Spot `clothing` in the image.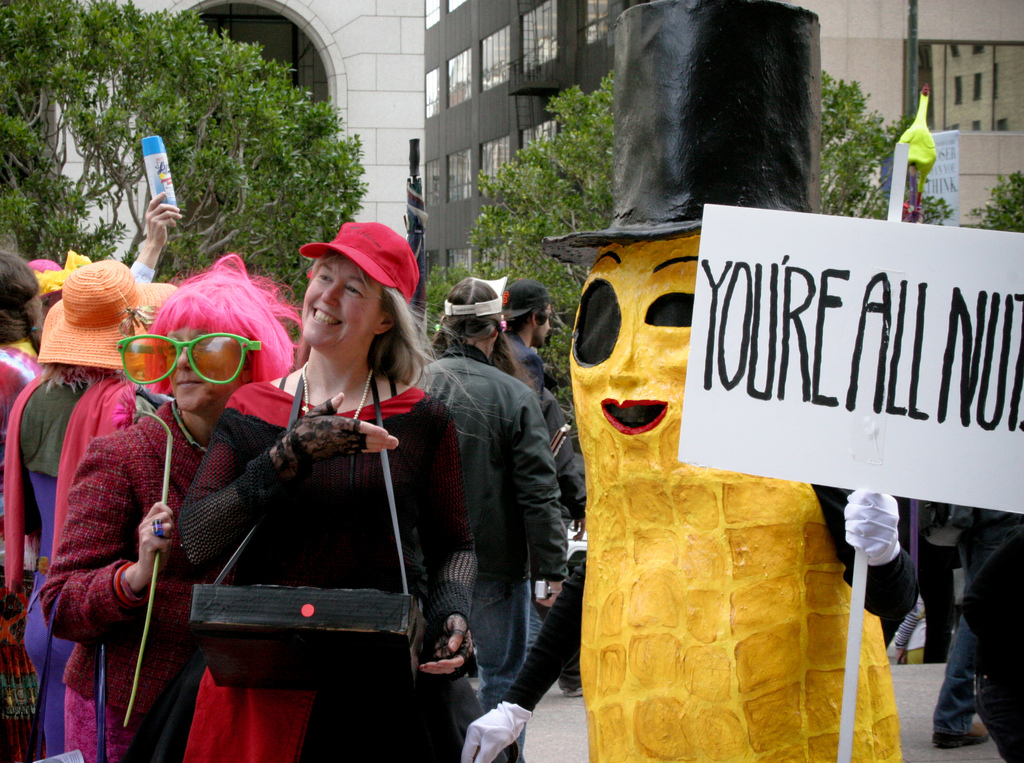
`clothing` found at <box>932,502,1011,737</box>.
